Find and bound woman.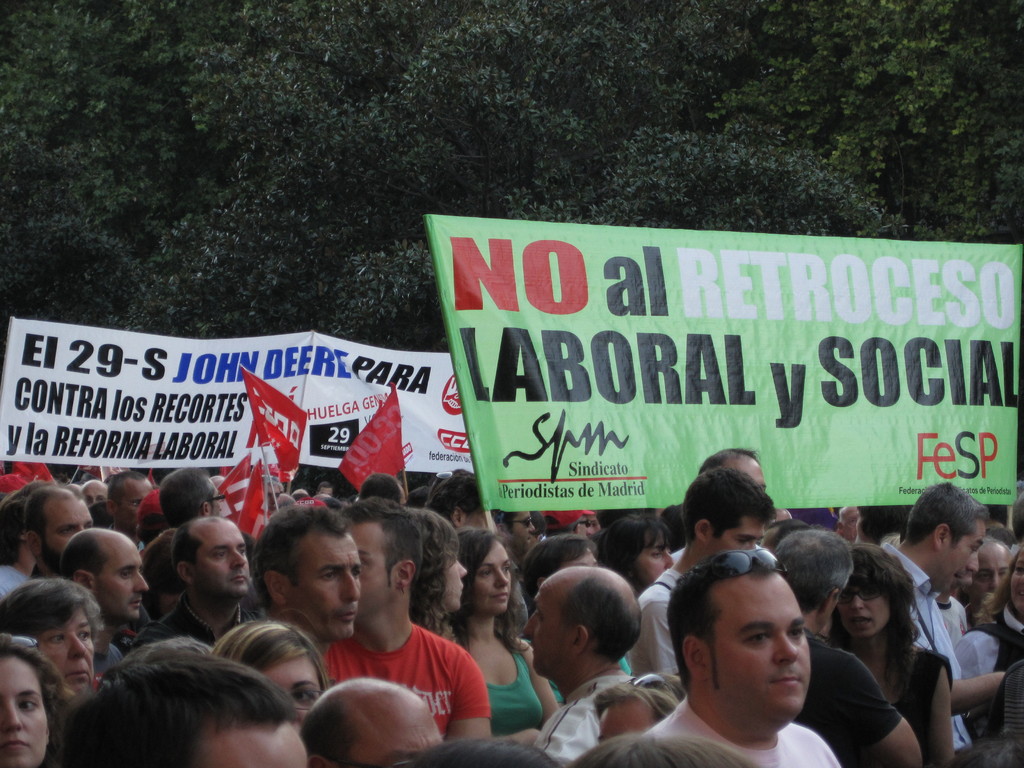
Bound: bbox=(397, 506, 472, 651).
